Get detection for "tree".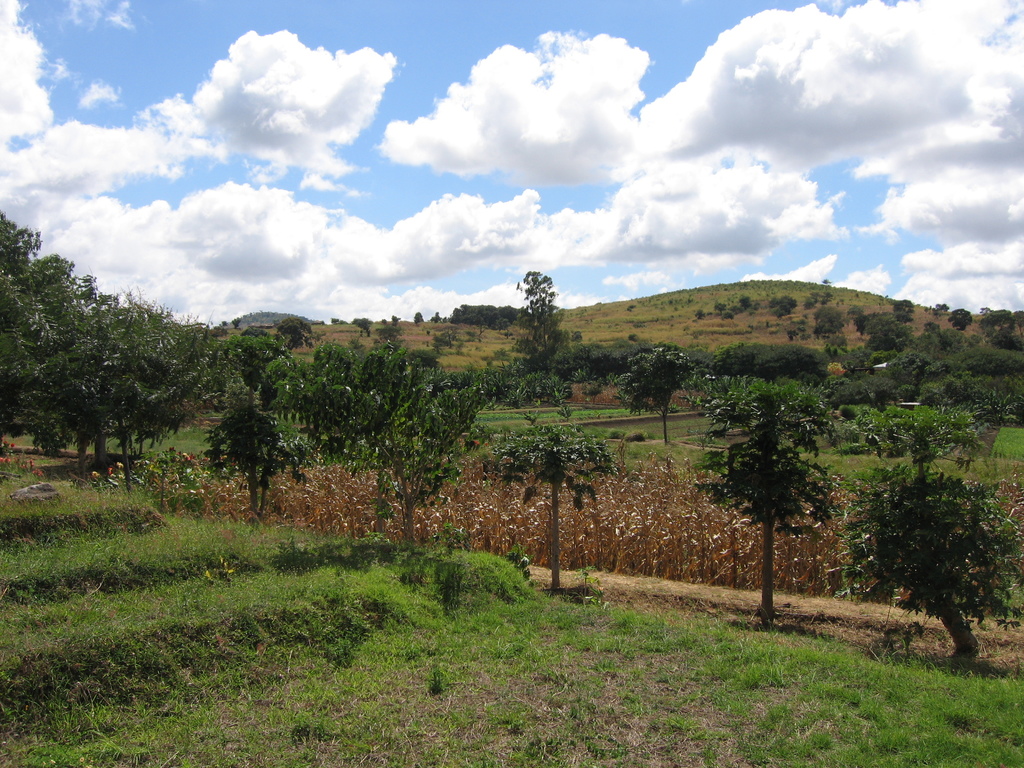
Detection: bbox=[887, 299, 911, 324].
